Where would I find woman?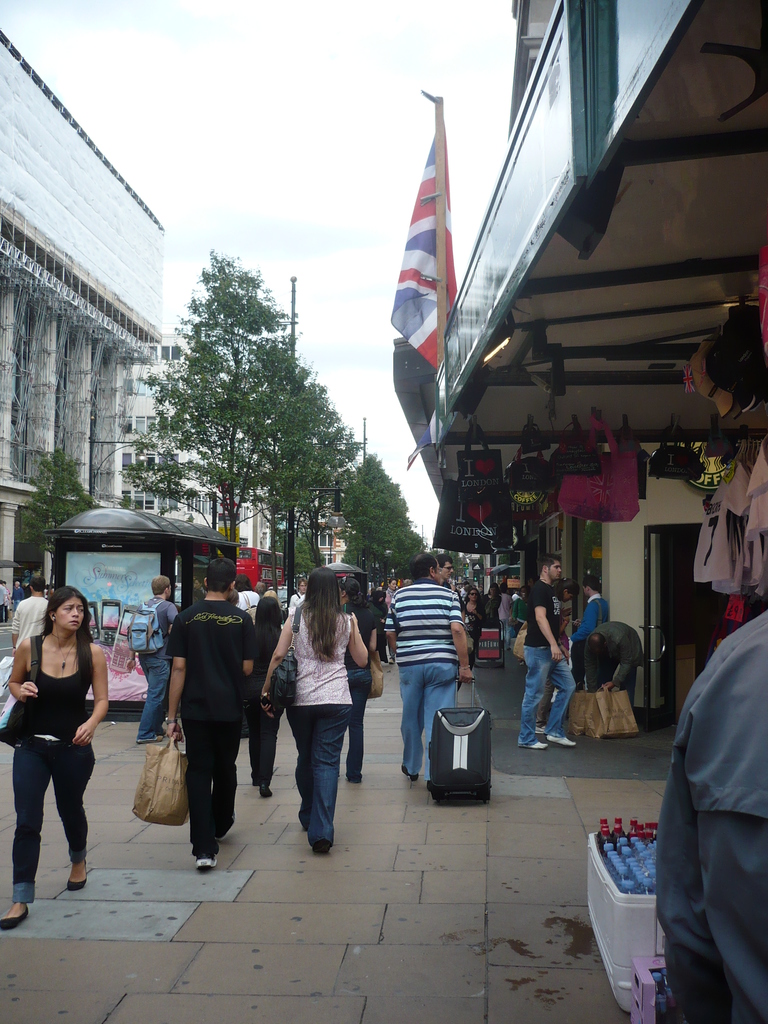
At <box>0,587,81,930</box>.
